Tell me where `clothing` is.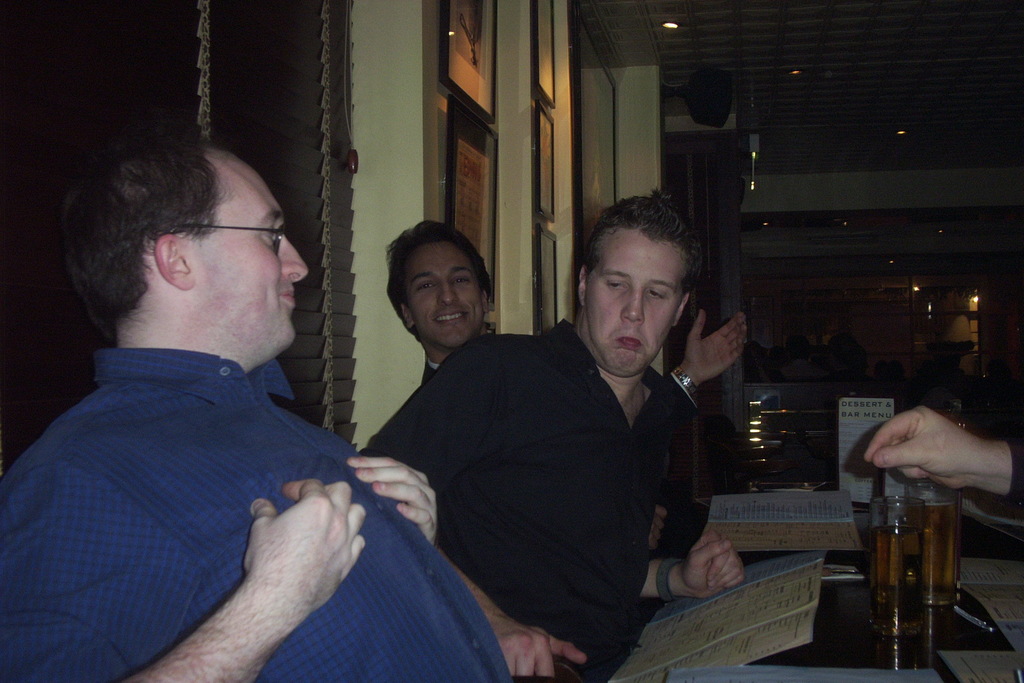
`clothing` is at select_region(0, 346, 518, 682).
